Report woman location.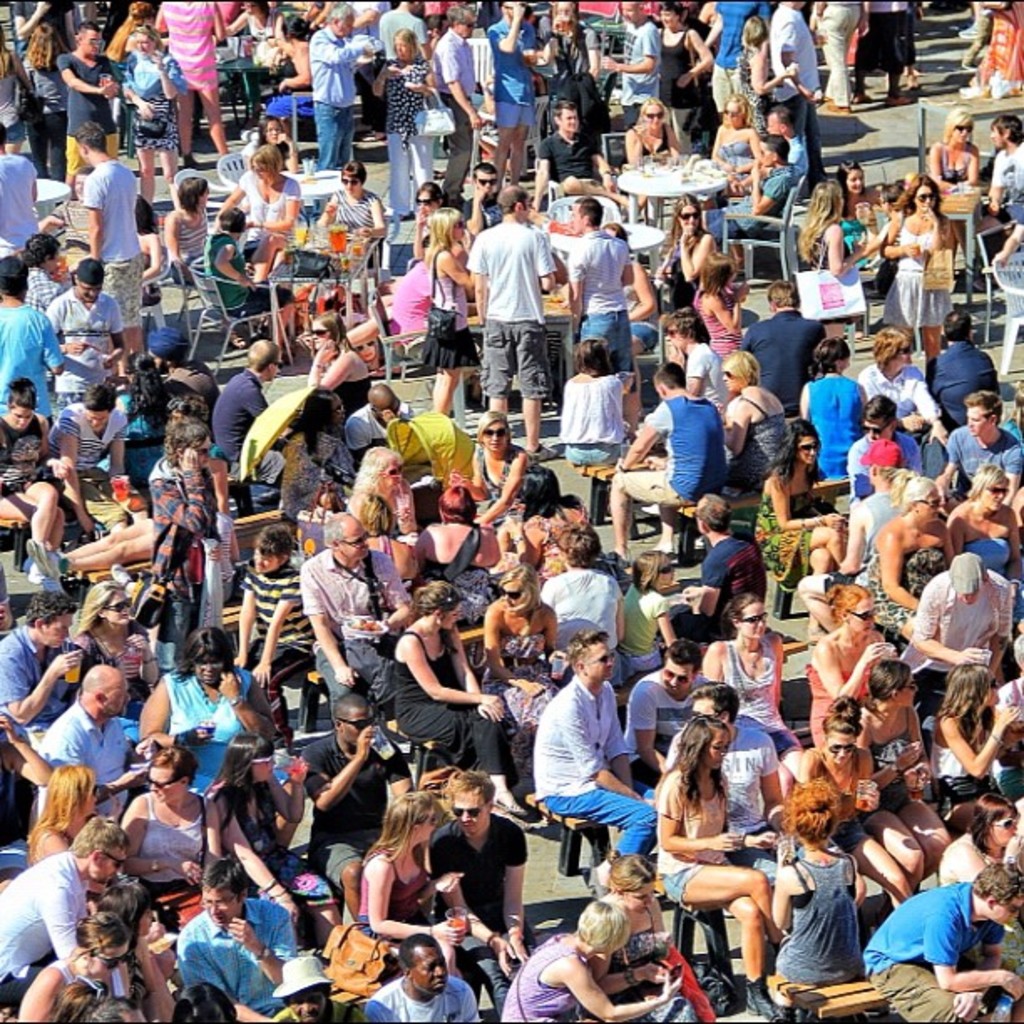
Report: [683, 243, 748, 353].
